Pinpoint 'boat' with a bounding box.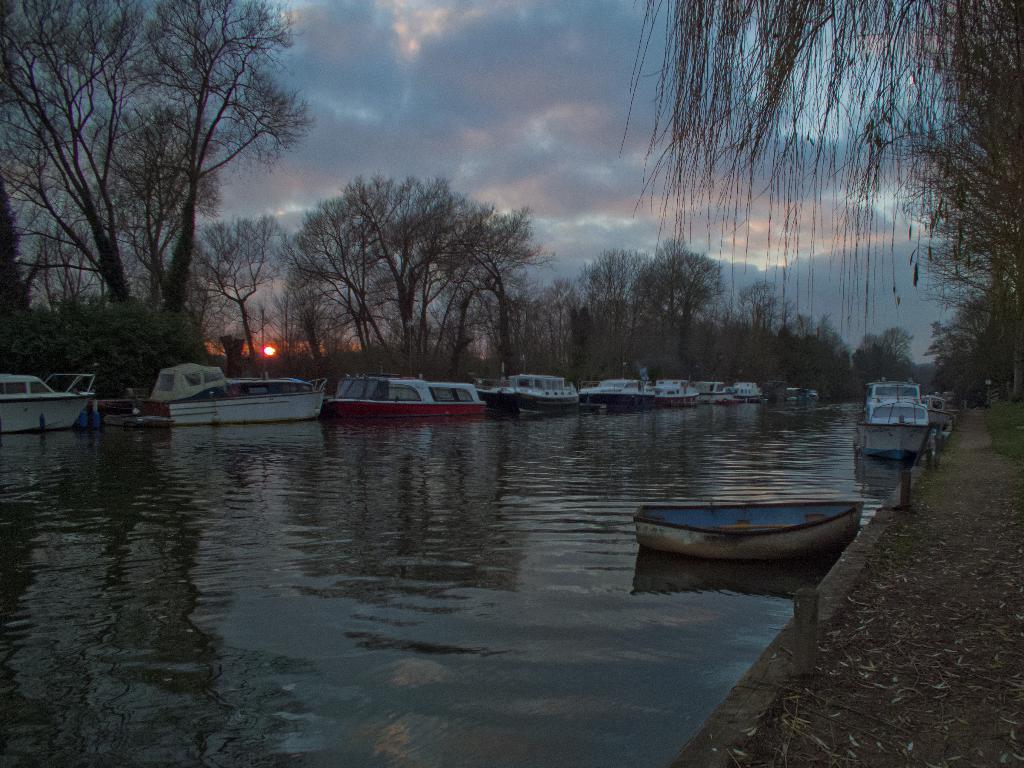
bbox=(853, 397, 930, 458).
